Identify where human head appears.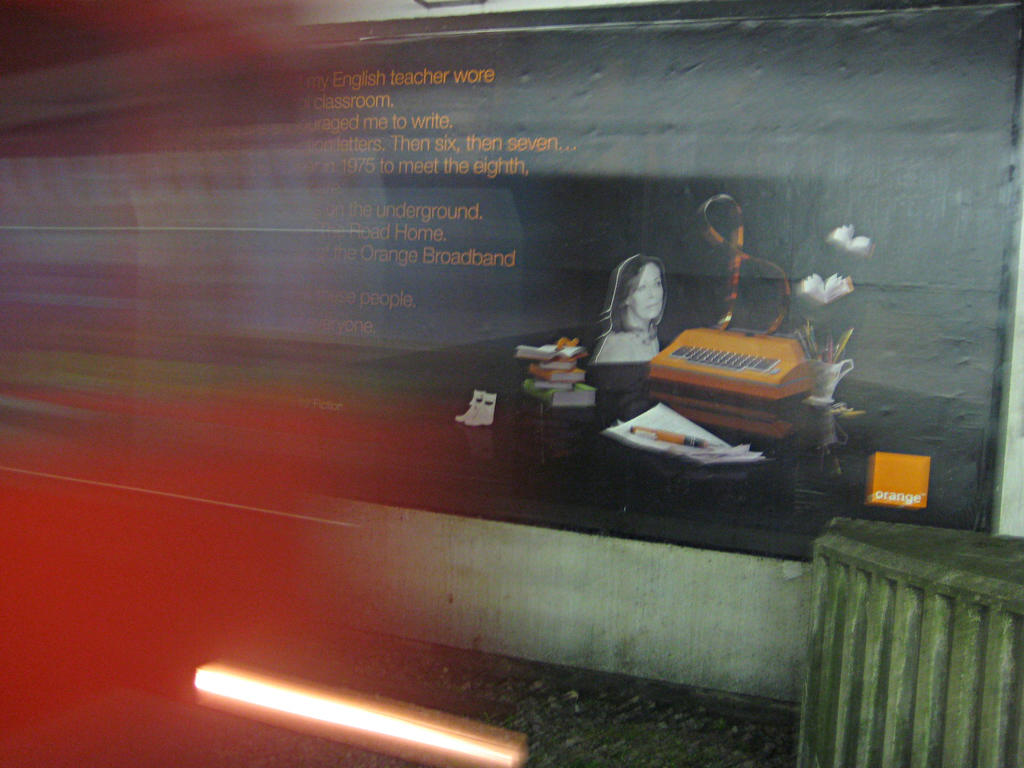
Appears at bbox=[605, 250, 676, 335].
